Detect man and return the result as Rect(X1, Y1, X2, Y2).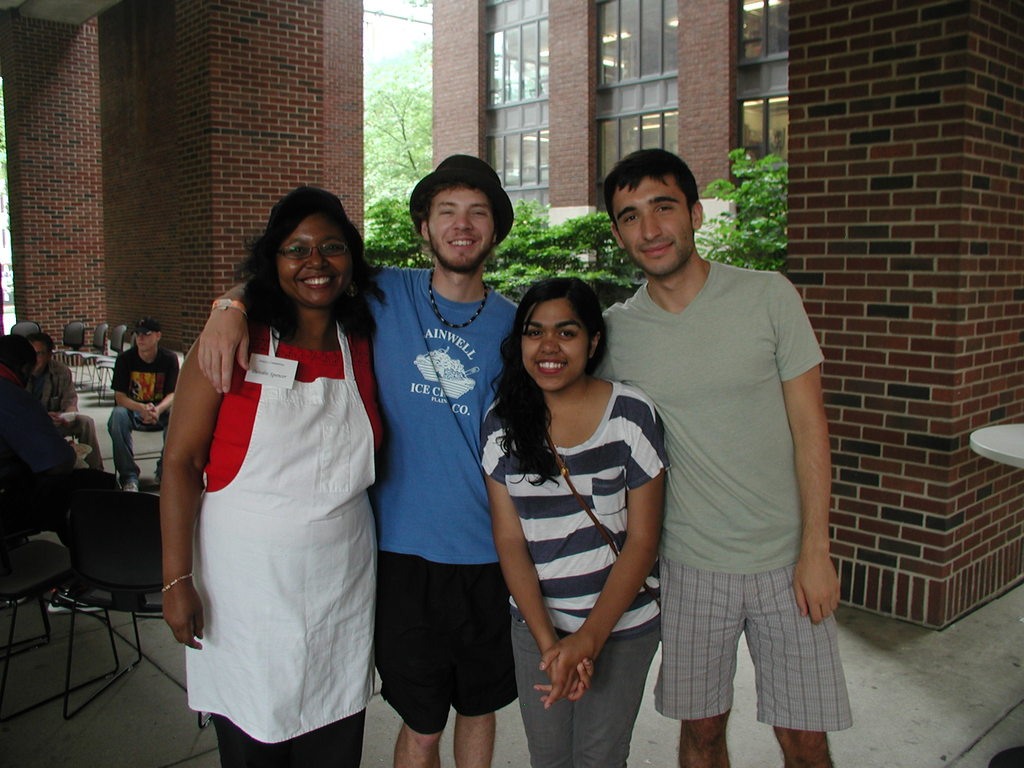
Rect(28, 331, 103, 477).
